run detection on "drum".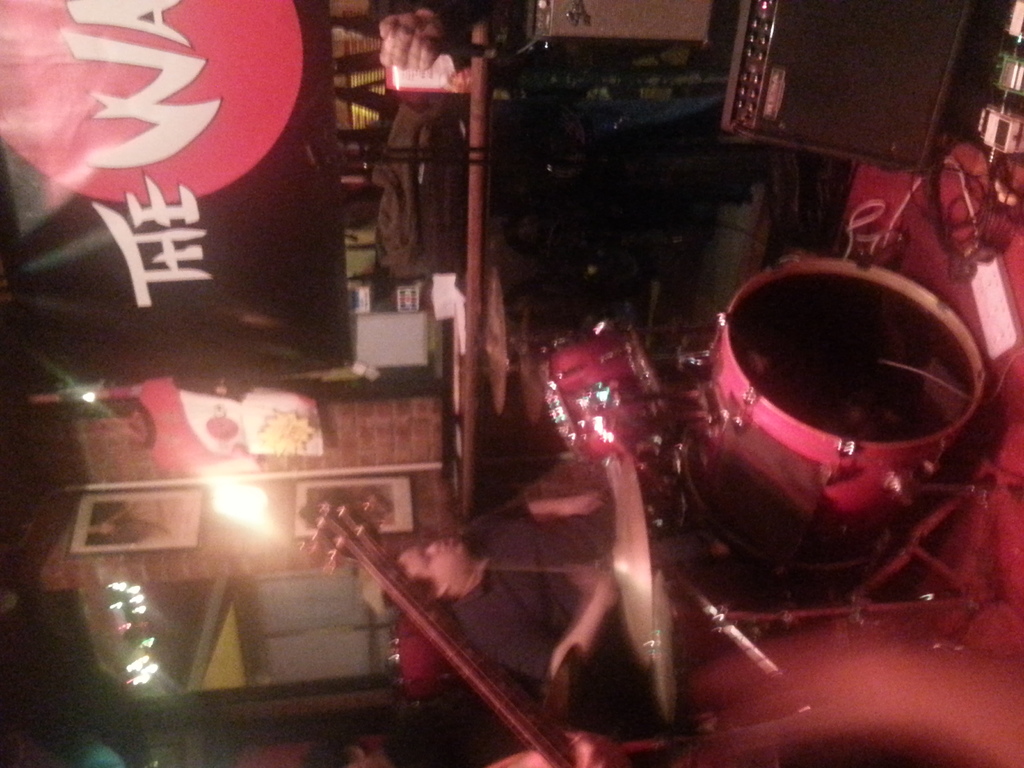
Result: <region>534, 310, 680, 532</region>.
